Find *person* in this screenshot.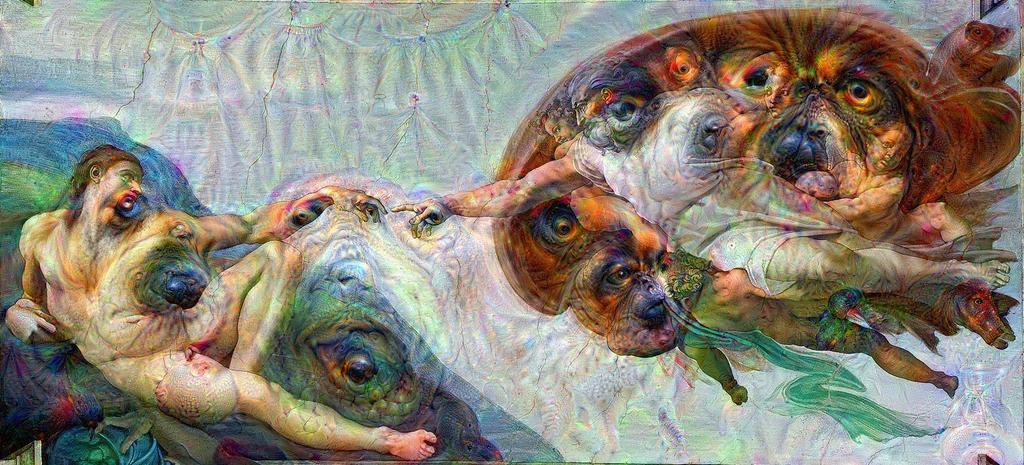
The bounding box for *person* is detection(819, 111, 981, 252).
